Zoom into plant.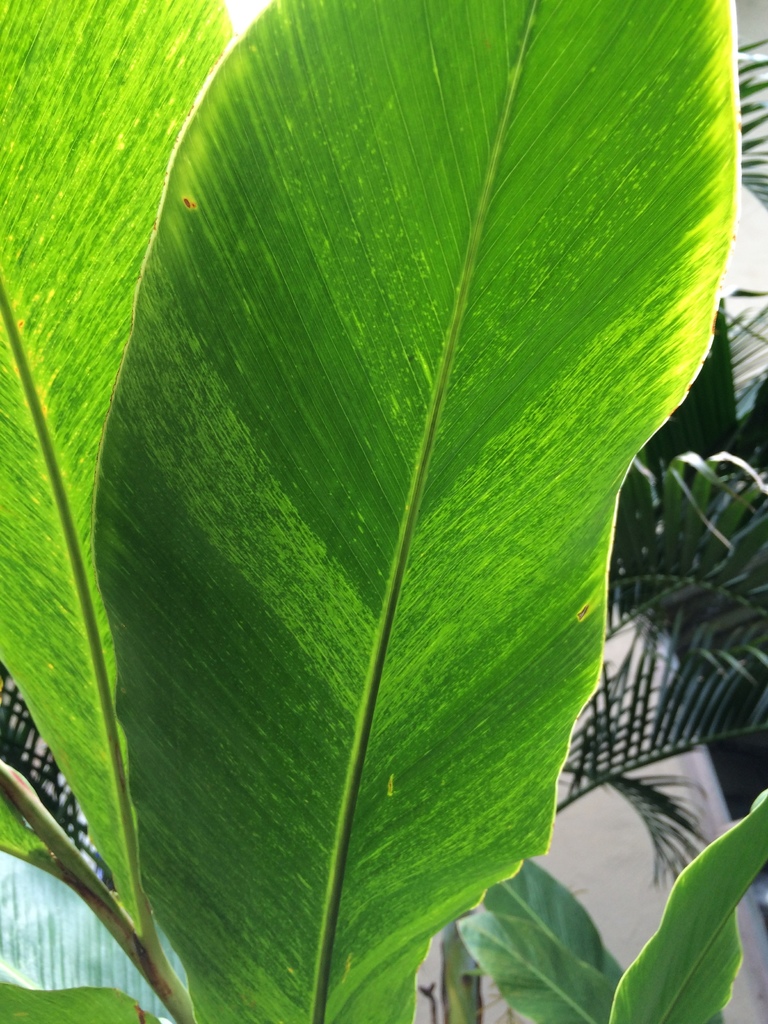
Zoom target: select_region(0, 0, 767, 1023).
